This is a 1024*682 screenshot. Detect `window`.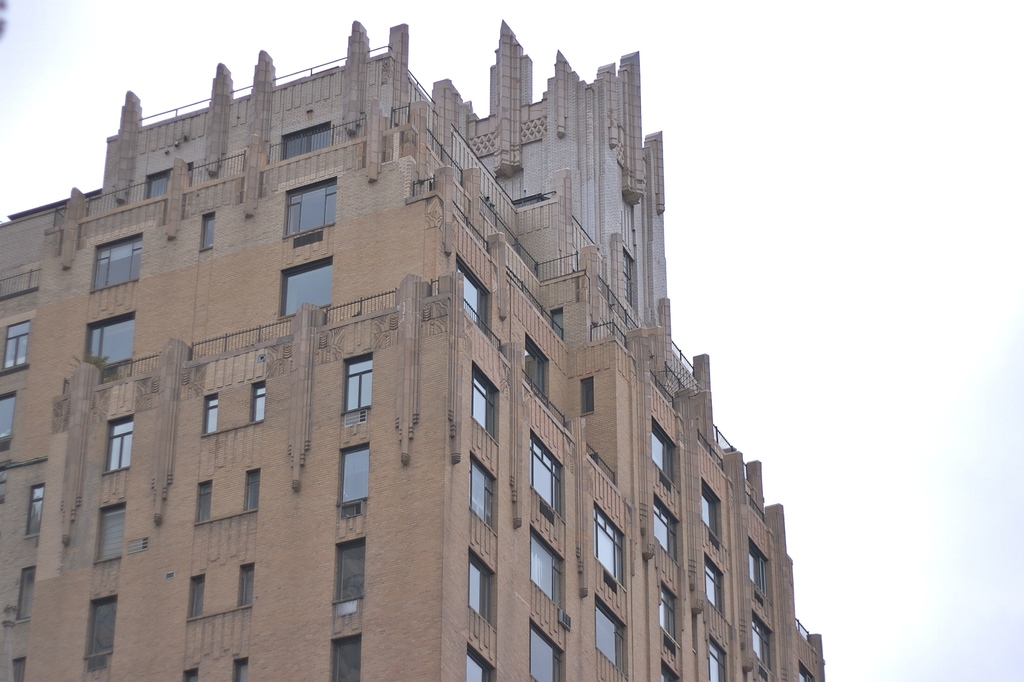
<region>520, 337, 548, 402</region>.
